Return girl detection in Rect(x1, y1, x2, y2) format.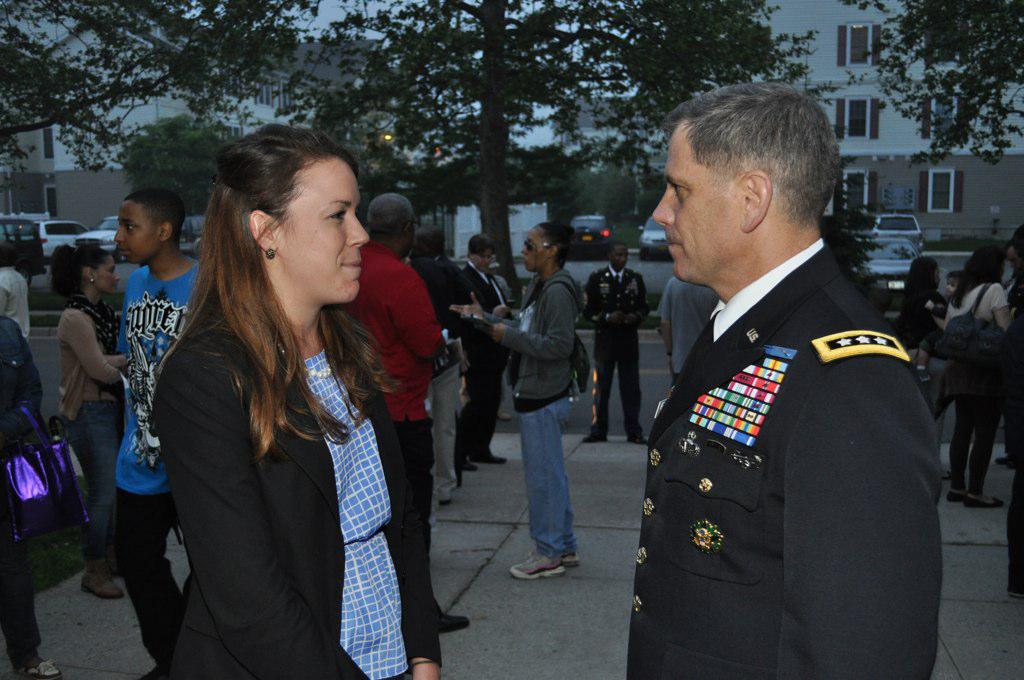
Rect(46, 244, 128, 600).
